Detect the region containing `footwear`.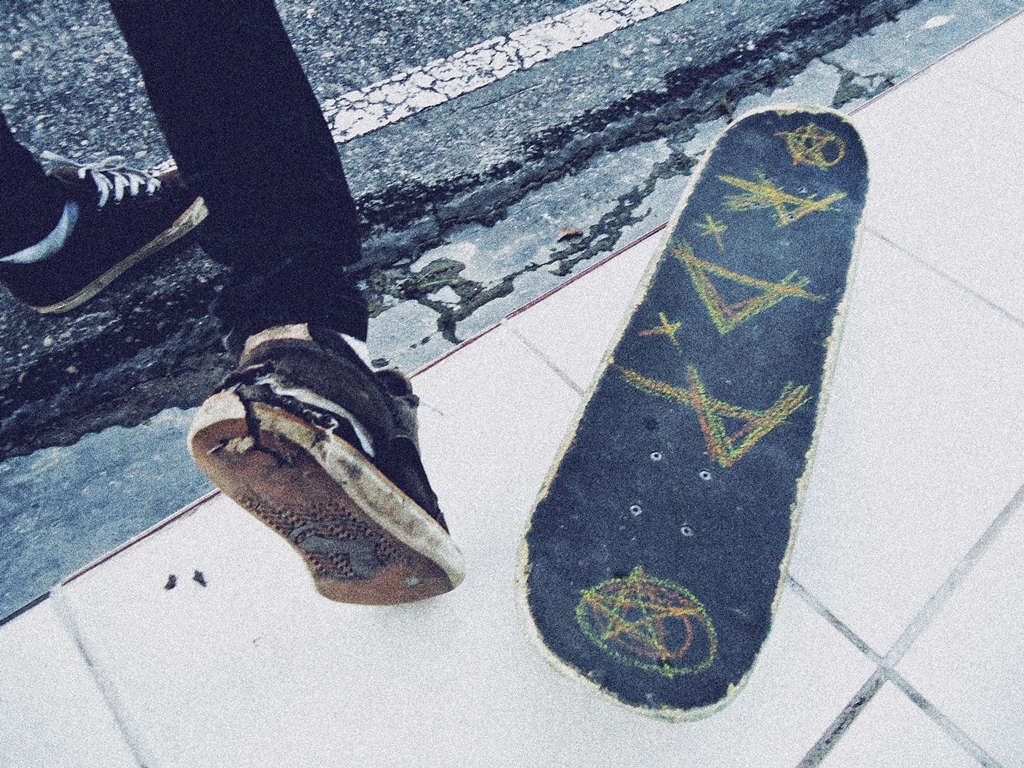
[left=0, top=158, right=210, bottom=317].
